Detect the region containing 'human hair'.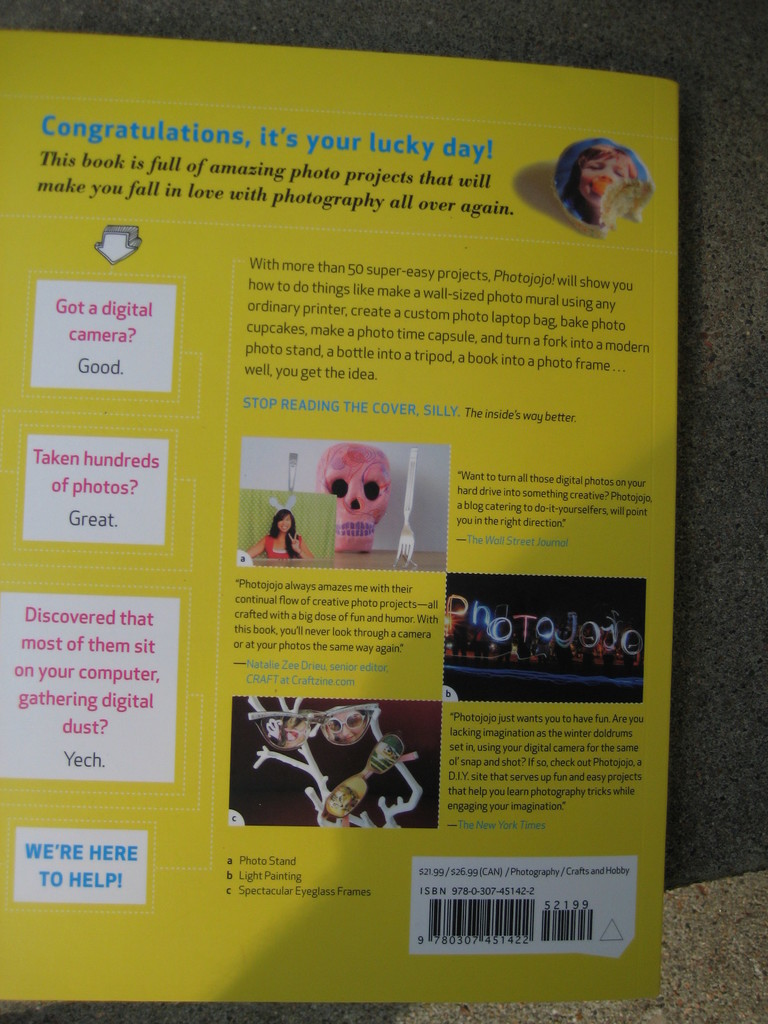
560 143 637 224.
